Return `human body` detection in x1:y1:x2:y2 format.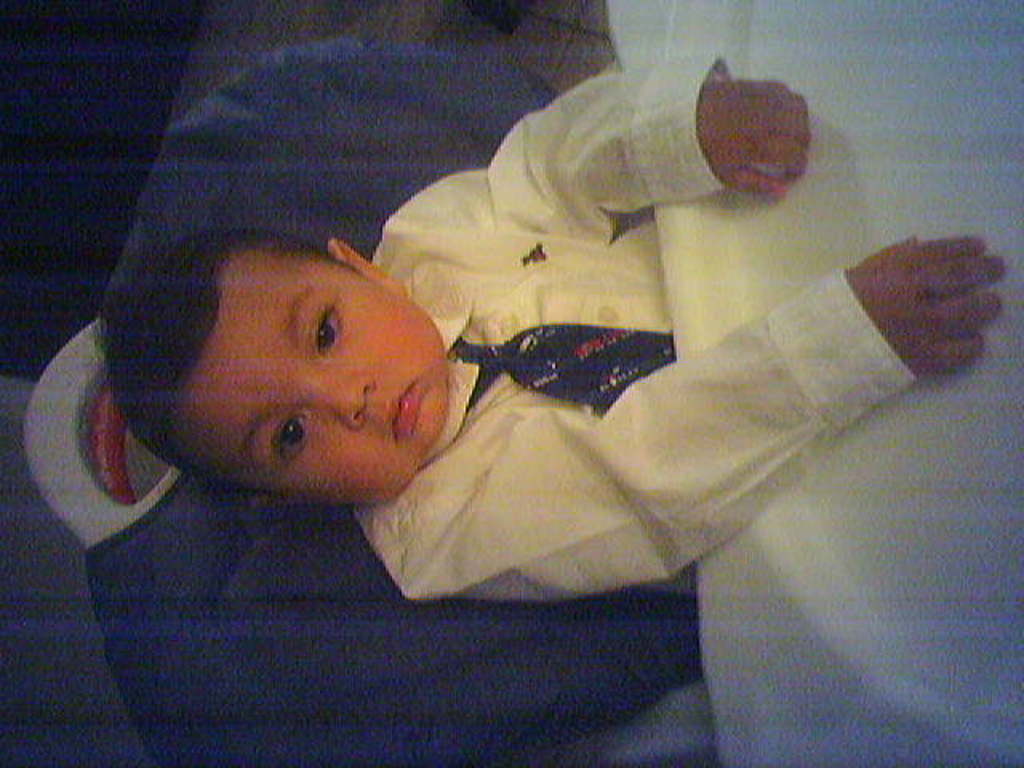
93:75:1002:608.
